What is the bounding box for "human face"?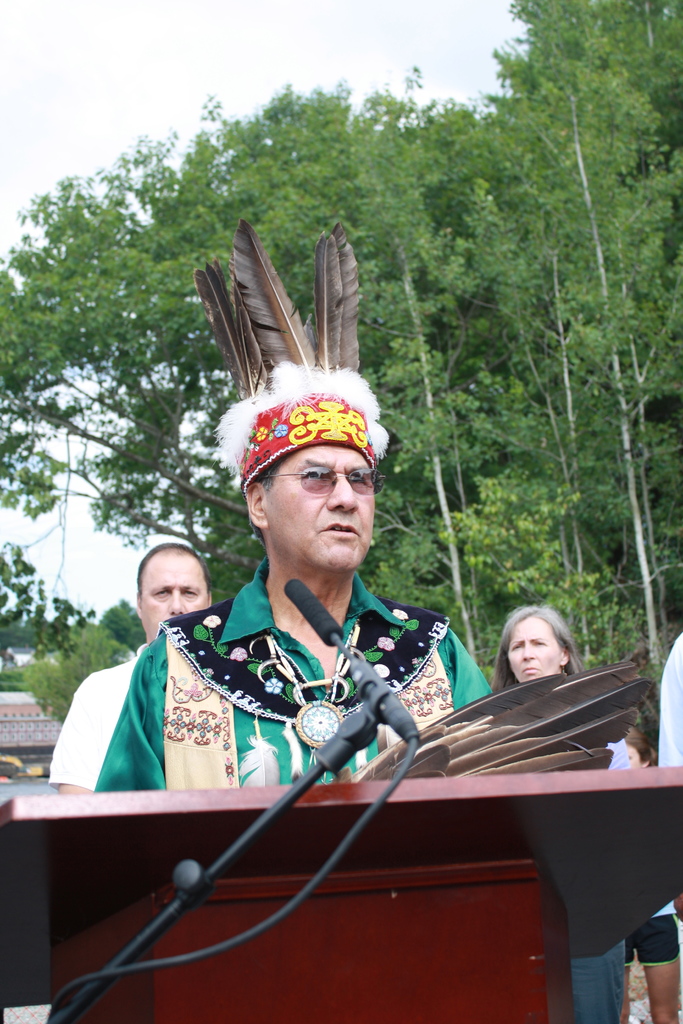
detection(509, 617, 566, 682).
